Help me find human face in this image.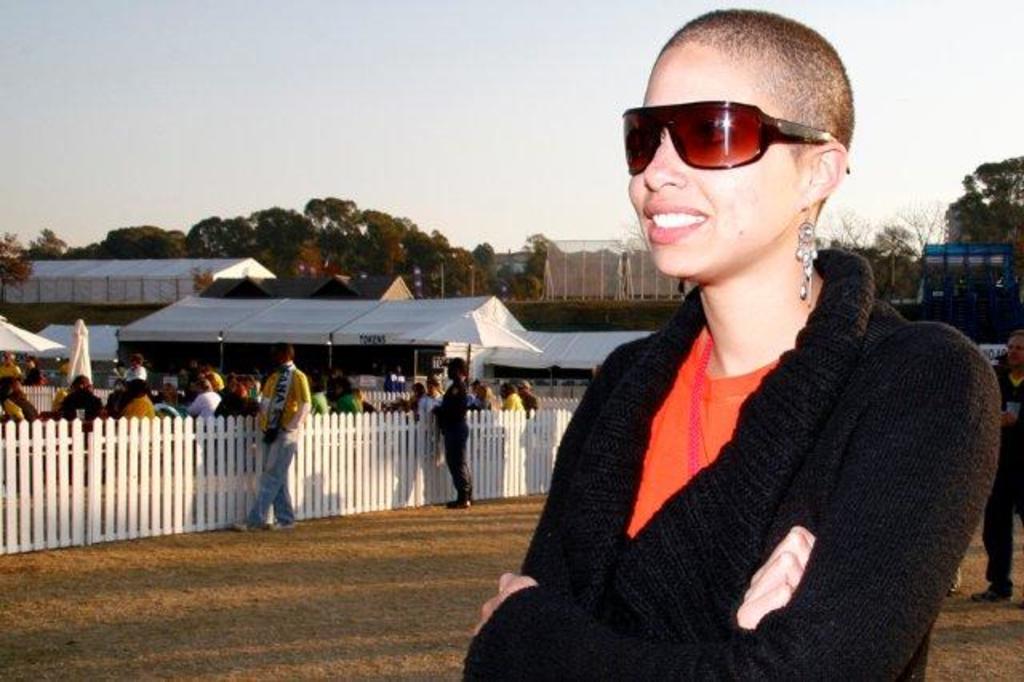
Found it: bbox=[626, 42, 795, 275].
